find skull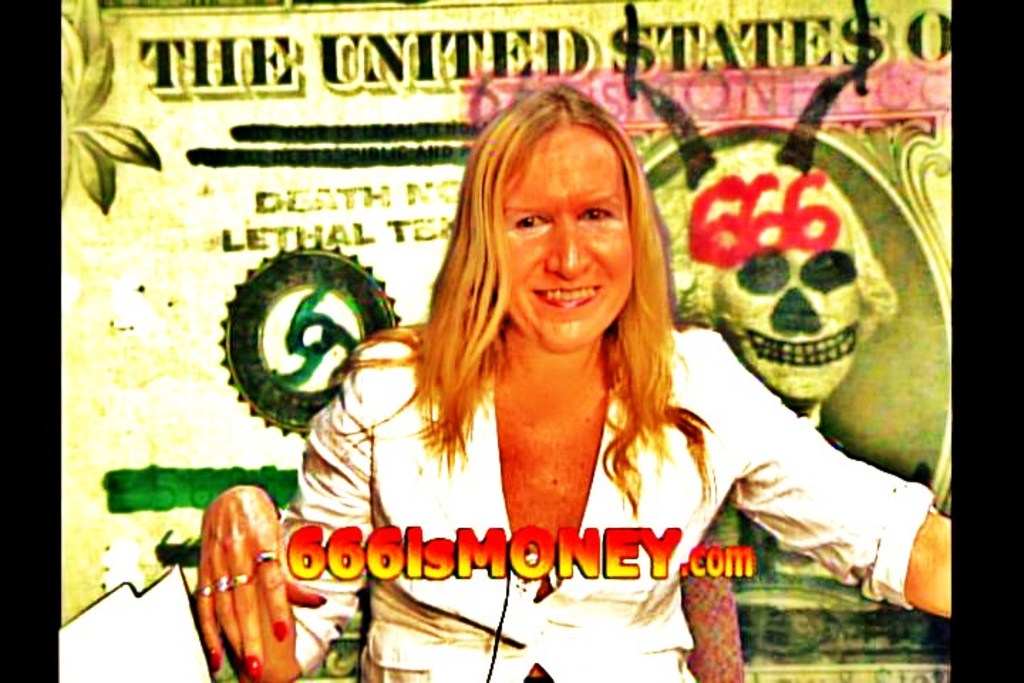
701:213:882:408
